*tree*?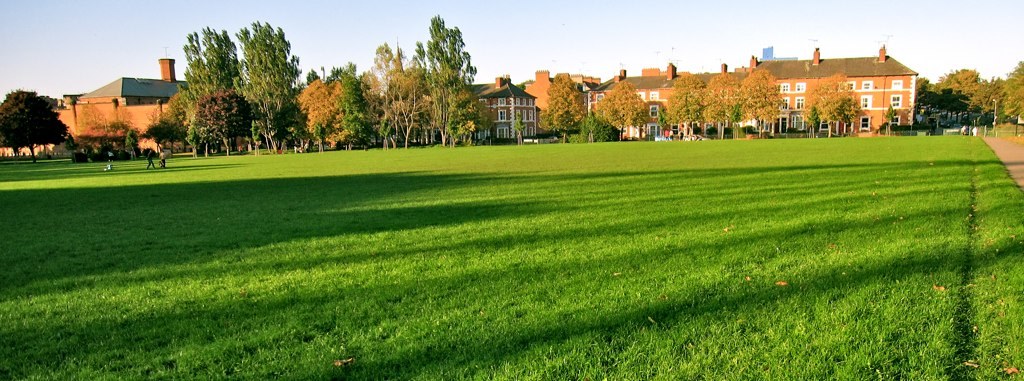
box=[705, 69, 743, 135]
